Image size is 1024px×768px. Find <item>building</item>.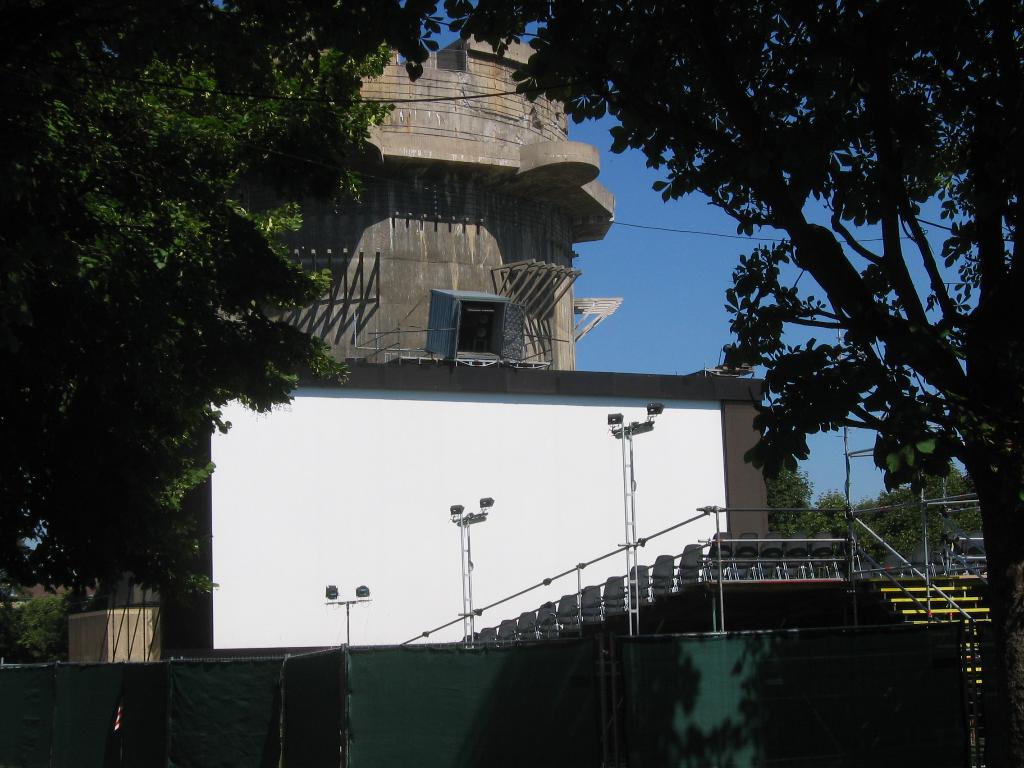
pyautogui.locateOnScreen(200, 36, 769, 658).
